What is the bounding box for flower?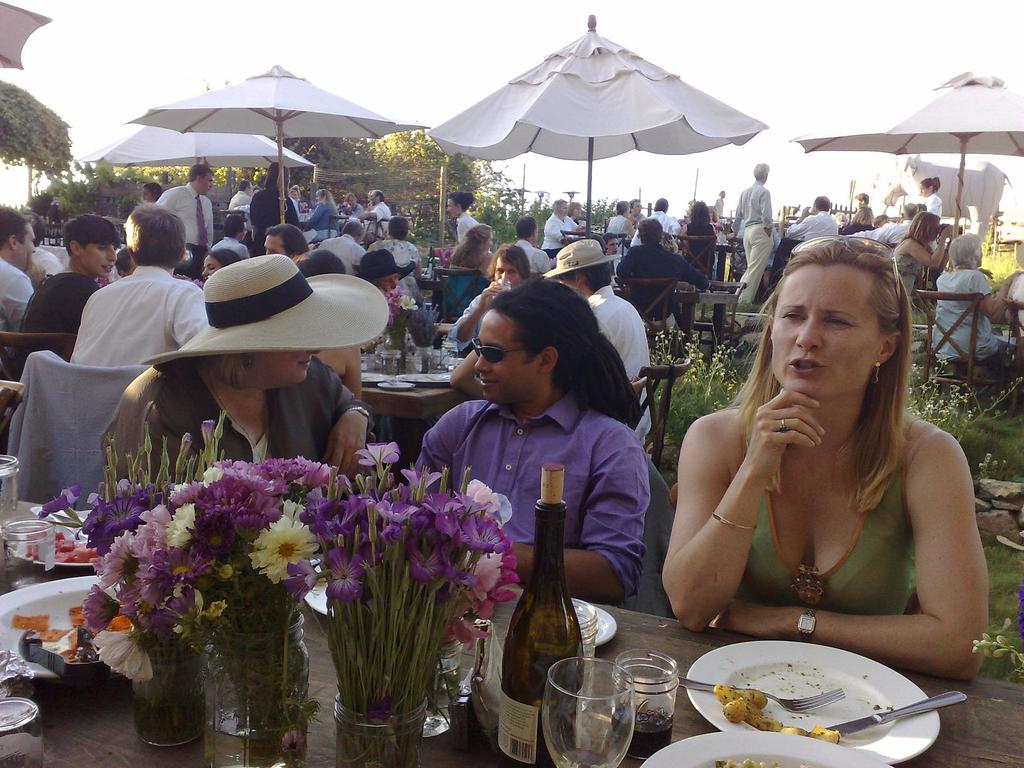
bbox=(38, 481, 84, 515).
